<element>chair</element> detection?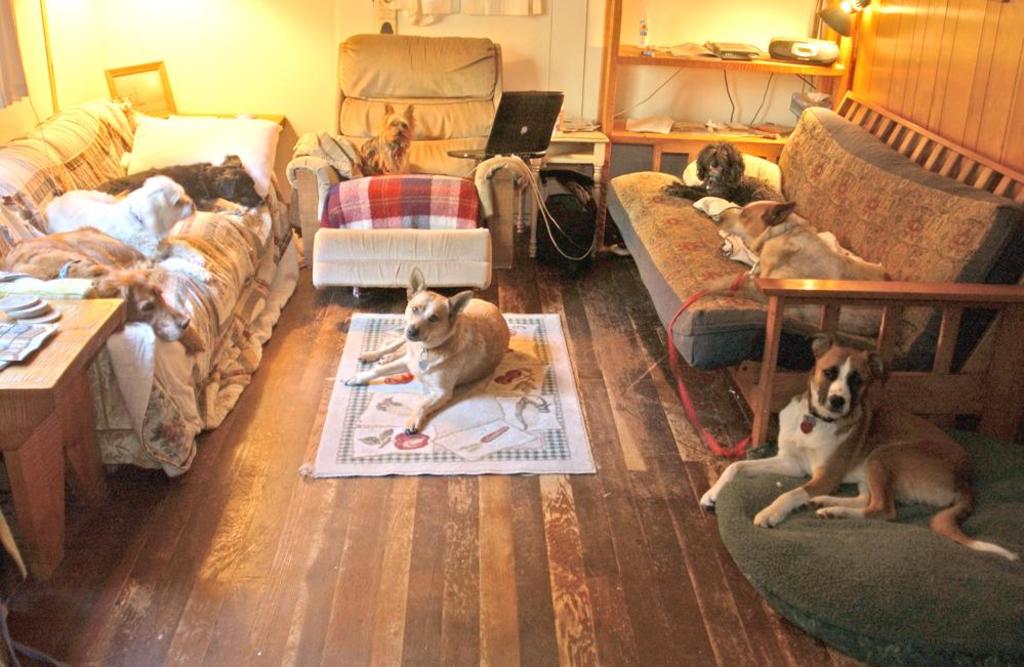
Rect(287, 28, 523, 307)
